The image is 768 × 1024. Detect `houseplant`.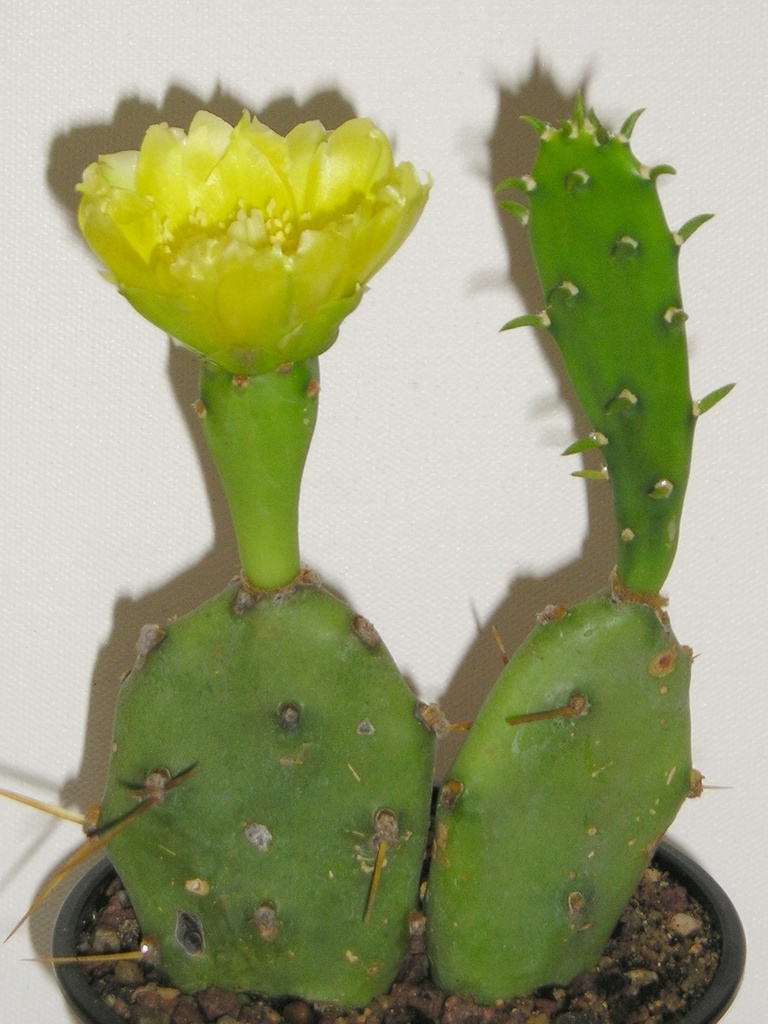
Detection: x1=0, y1=83, x2=767, y2=1023.
